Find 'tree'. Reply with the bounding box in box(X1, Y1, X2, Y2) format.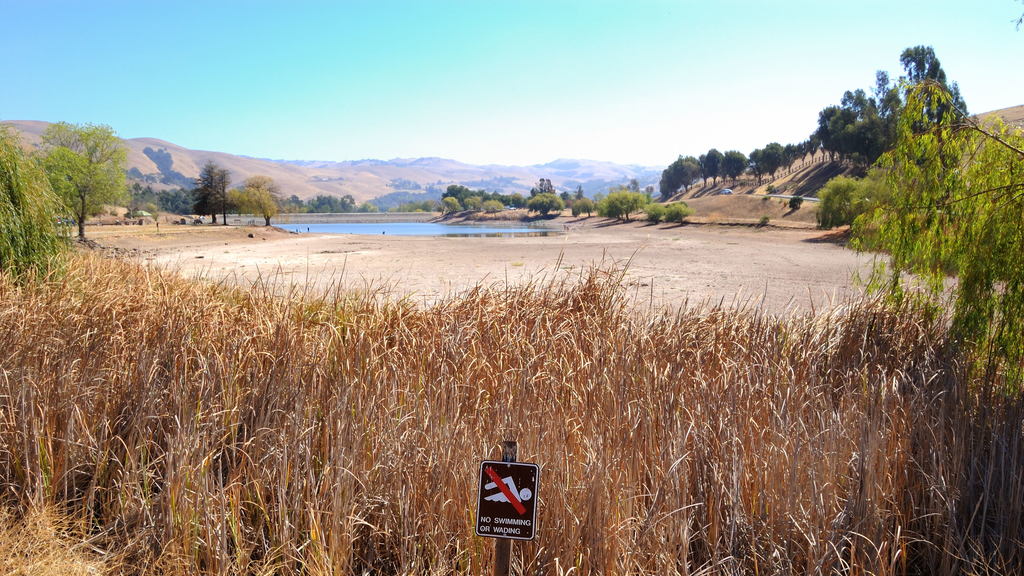
box(21, 106, 121, 244).
